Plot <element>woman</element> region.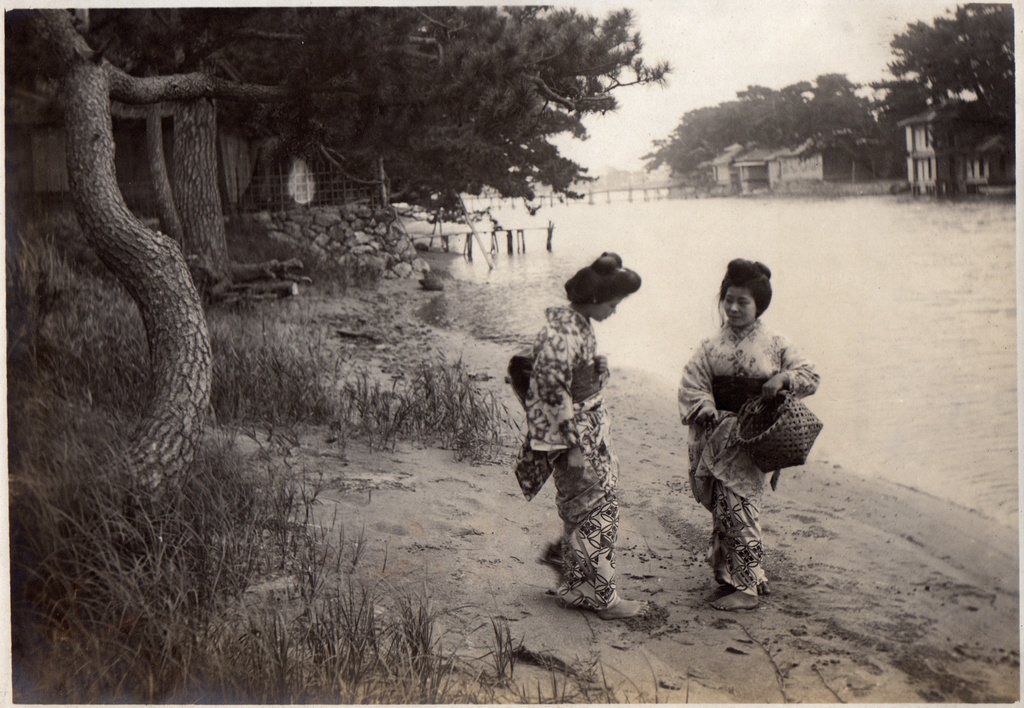
Plotted at bbox(510, 252, 652, 621).
